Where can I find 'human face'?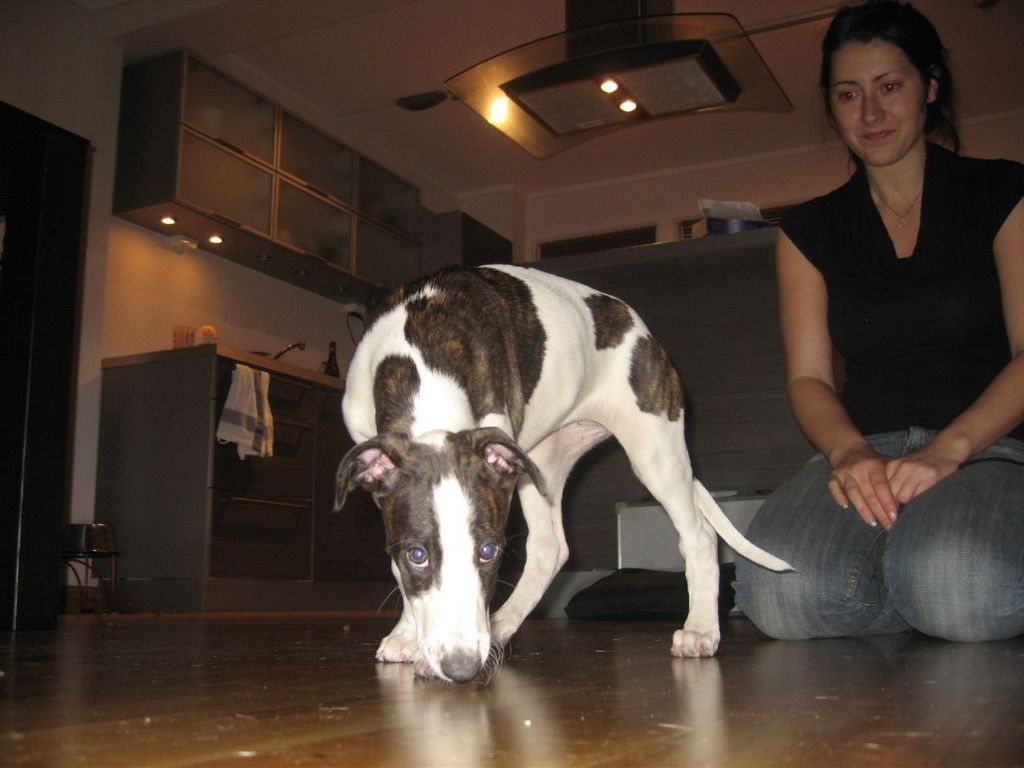
You can find it at {"left": 830, "top": 36, "right": 926, "bottom": 164}.
